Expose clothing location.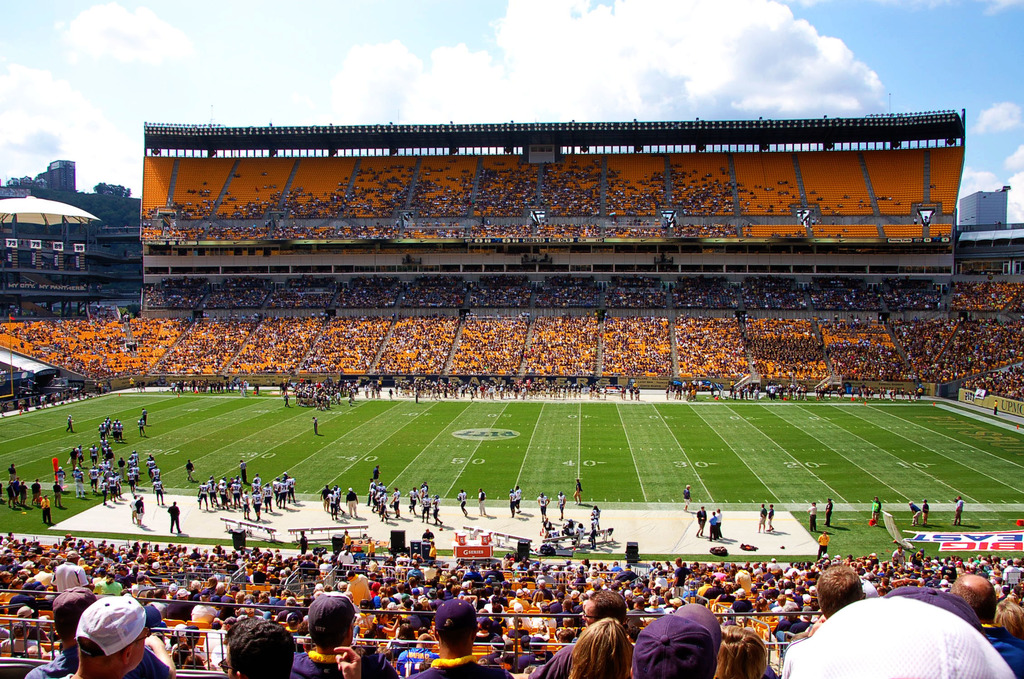
Exposed at (x1=326, y1=493, x2=340, y2=514).
